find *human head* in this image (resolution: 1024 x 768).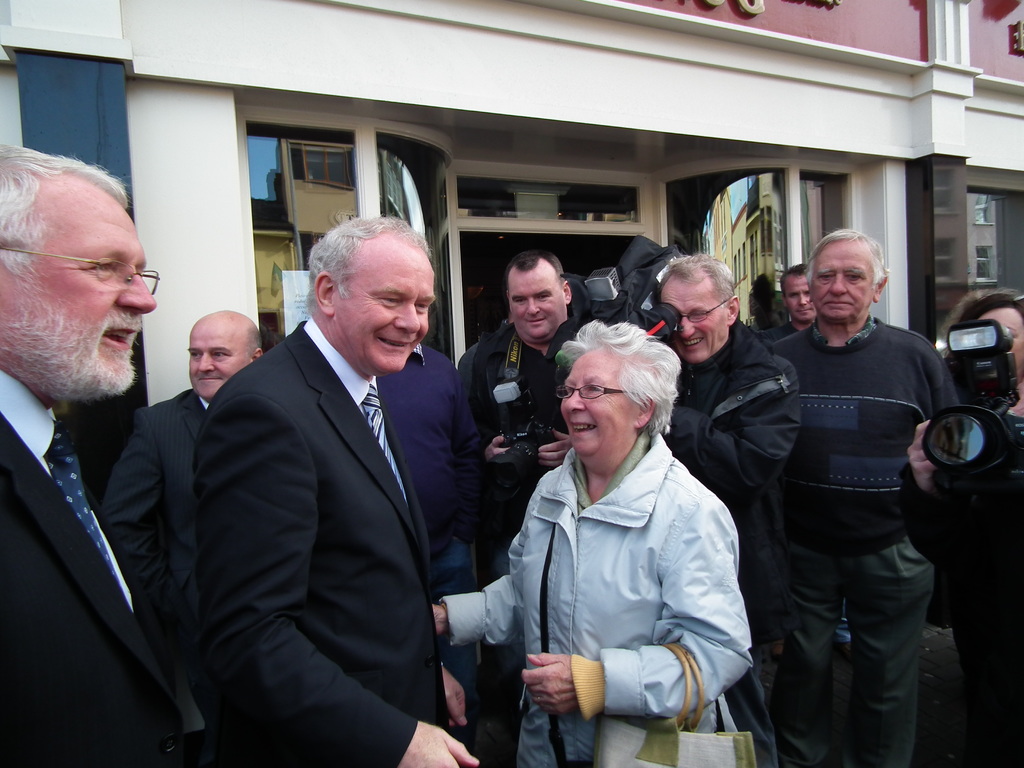
BBox(561, 337, 664, 459).
